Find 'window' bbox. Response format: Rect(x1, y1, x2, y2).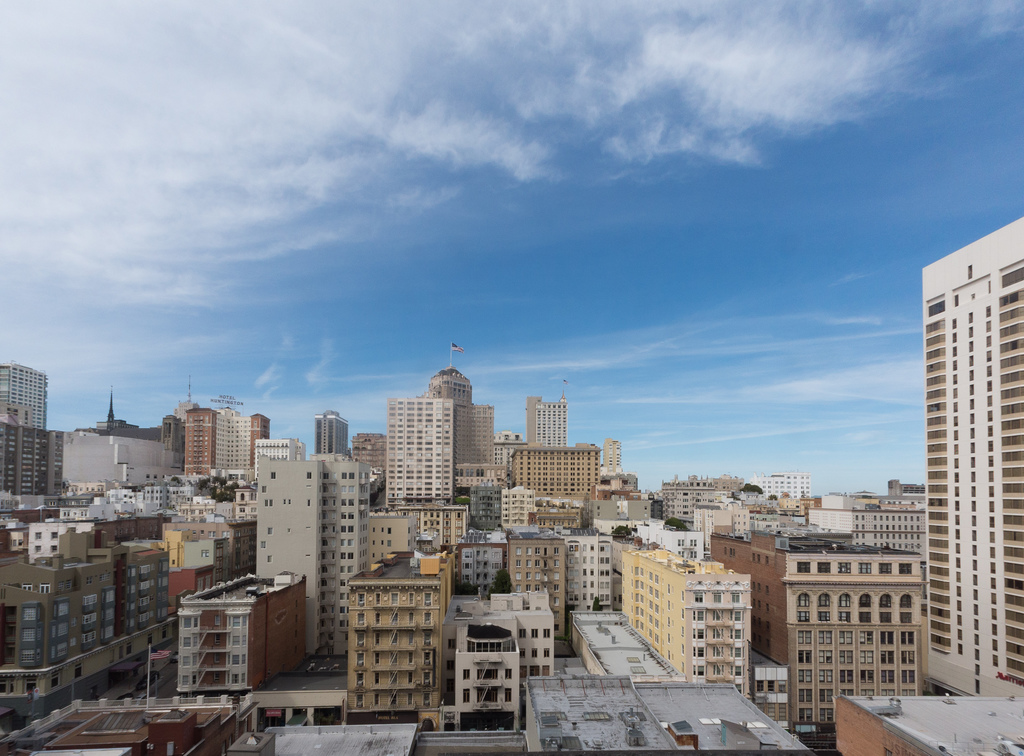
Rect(841, 558, 850, 572).
